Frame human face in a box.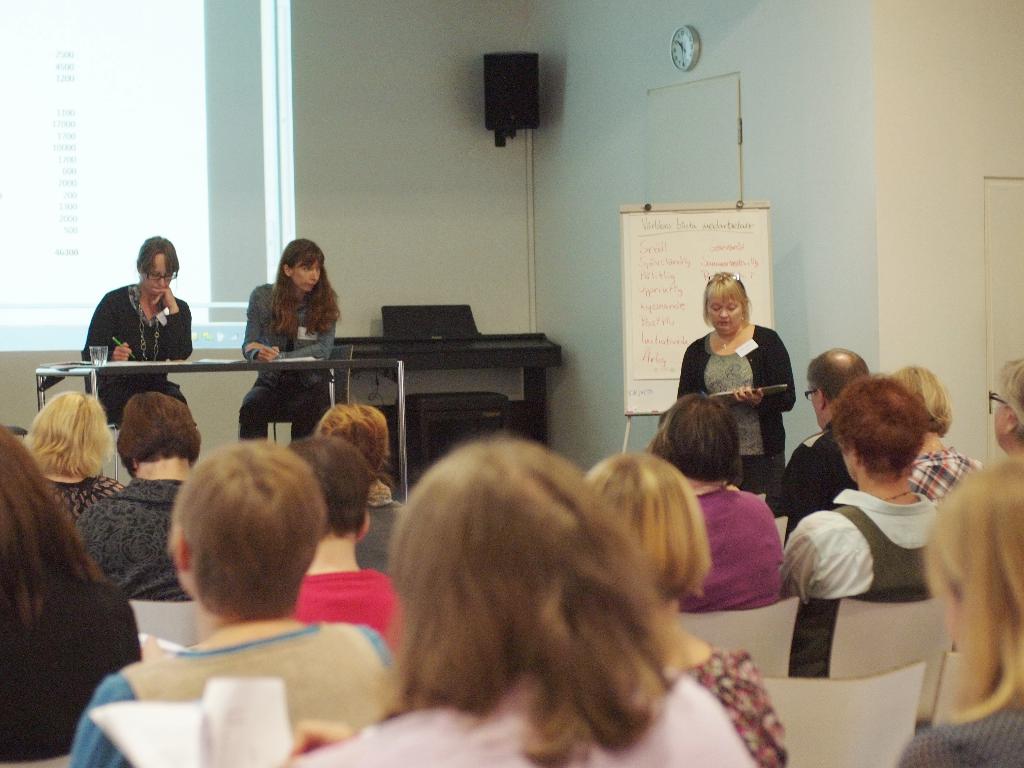
box(706, 288, 747, 331).
